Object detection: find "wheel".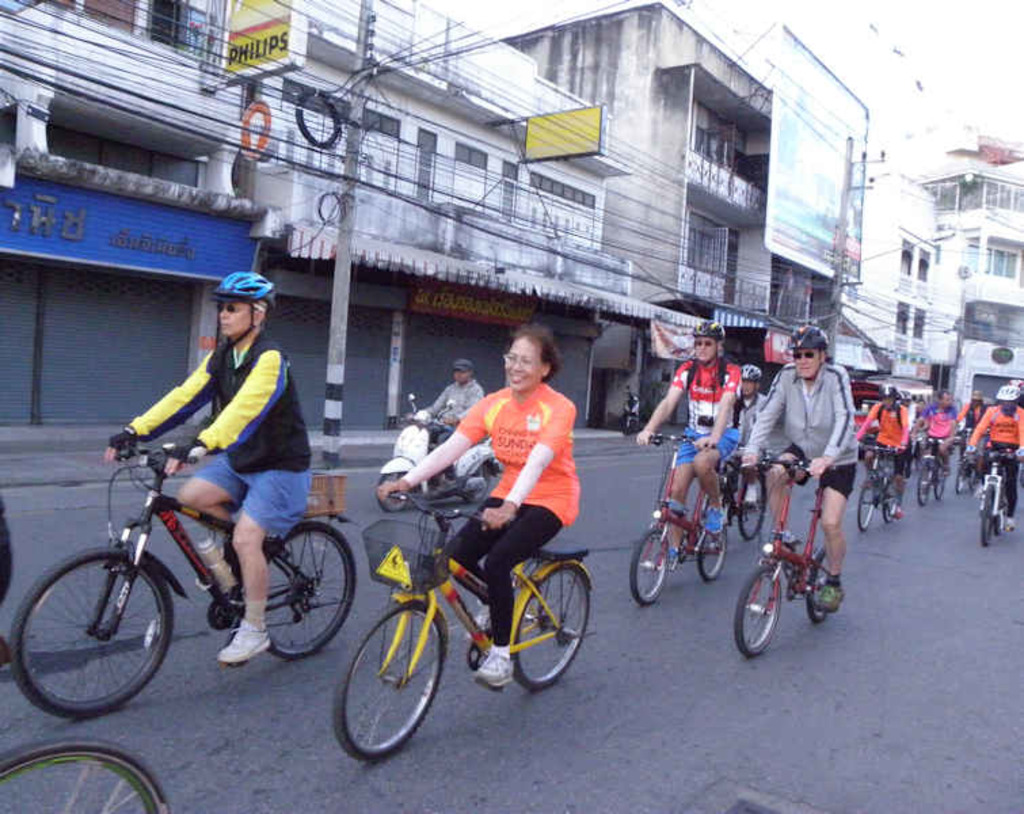
x1=271 y1=516 x2=359 y2=661.
